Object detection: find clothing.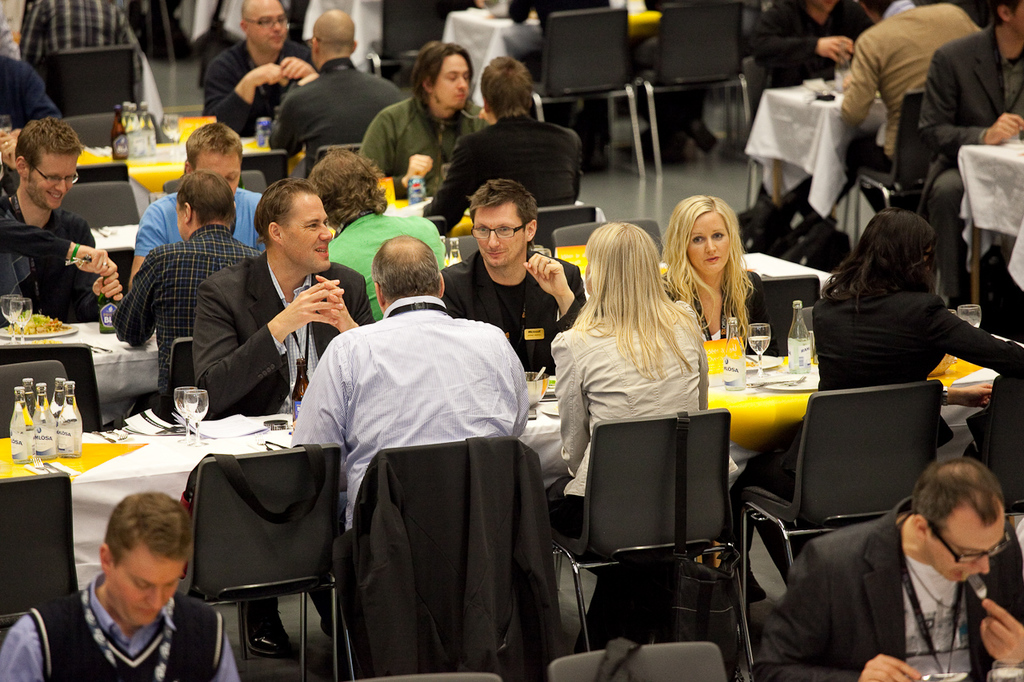
crop(24, 0, 142, 53).
